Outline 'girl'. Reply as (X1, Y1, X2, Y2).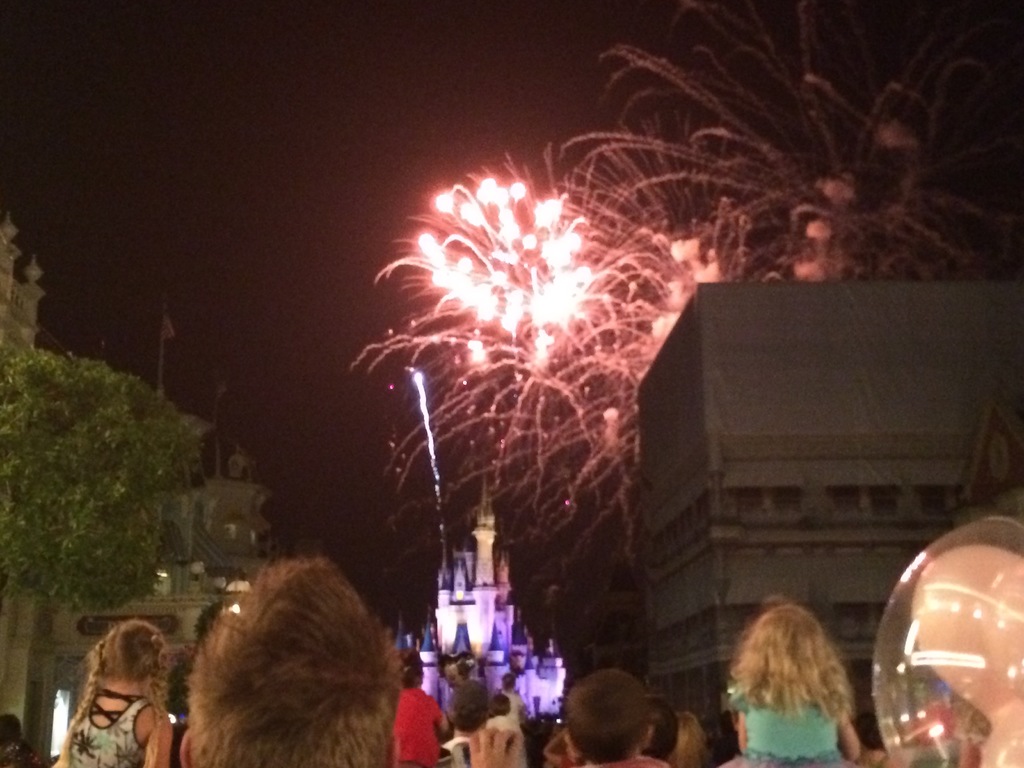
(49, 619, 175, 767).
